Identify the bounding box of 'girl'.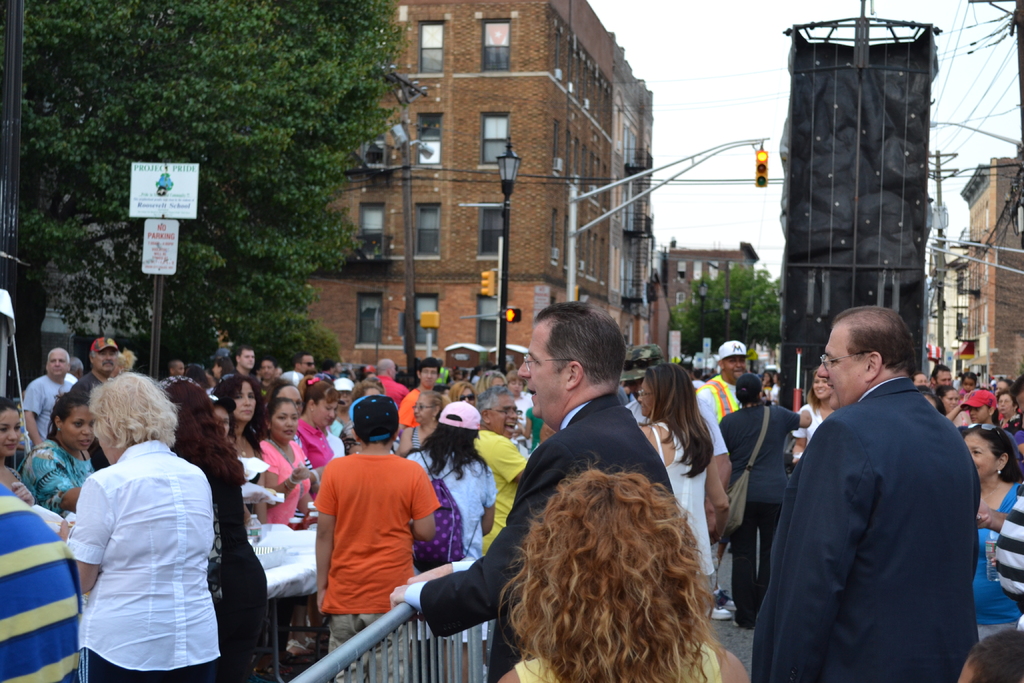
496, 458, 751, 682.
